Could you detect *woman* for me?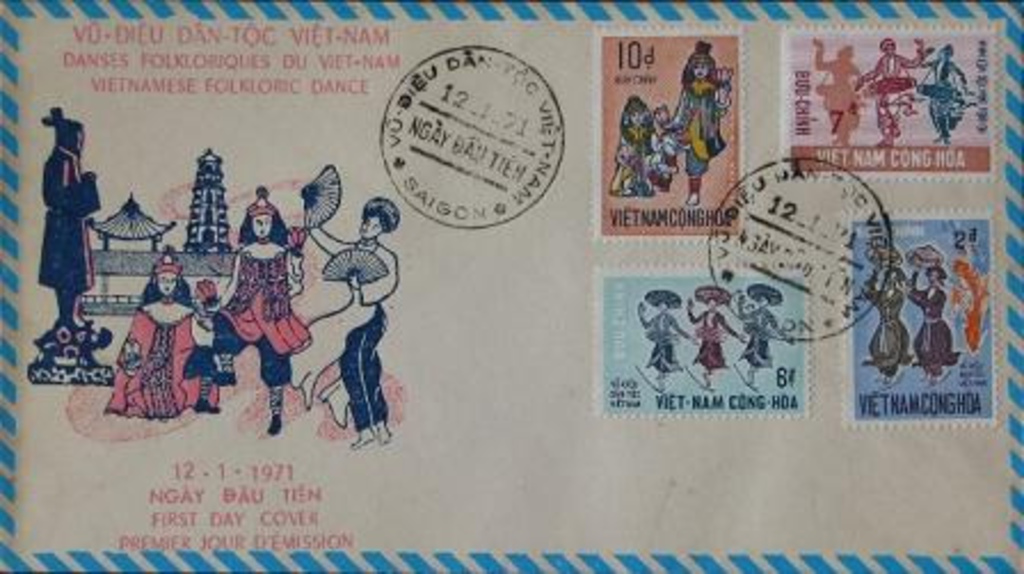
Detection result: 96 254 201 405.
